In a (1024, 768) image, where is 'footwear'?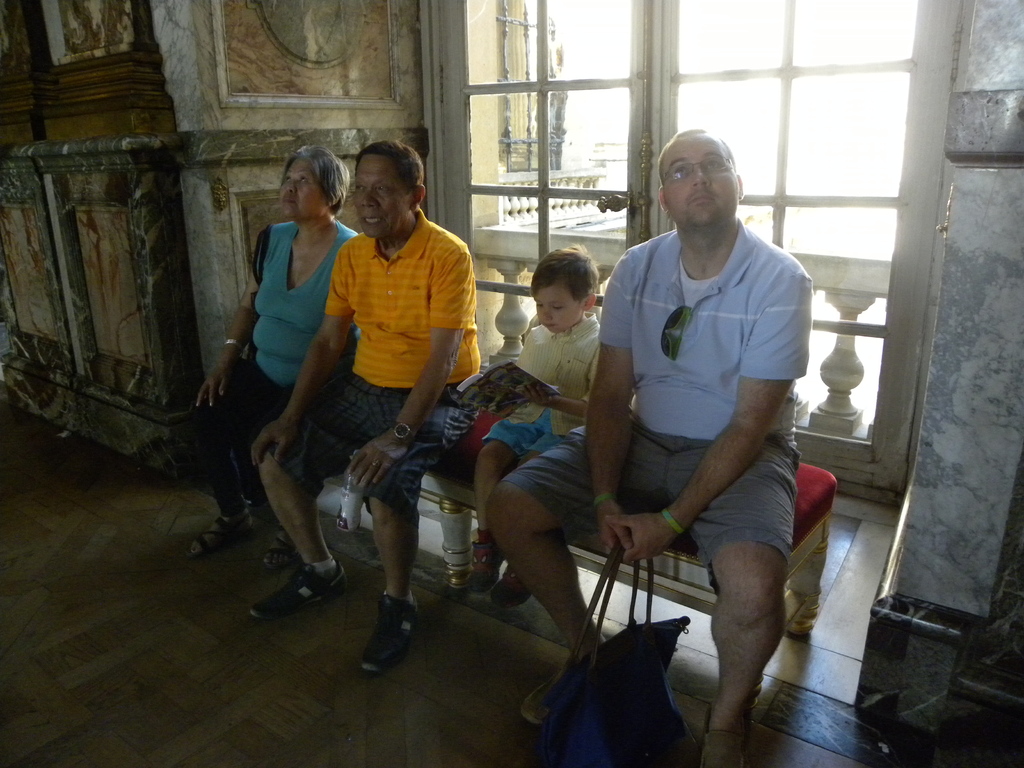
702:700:749:767.
